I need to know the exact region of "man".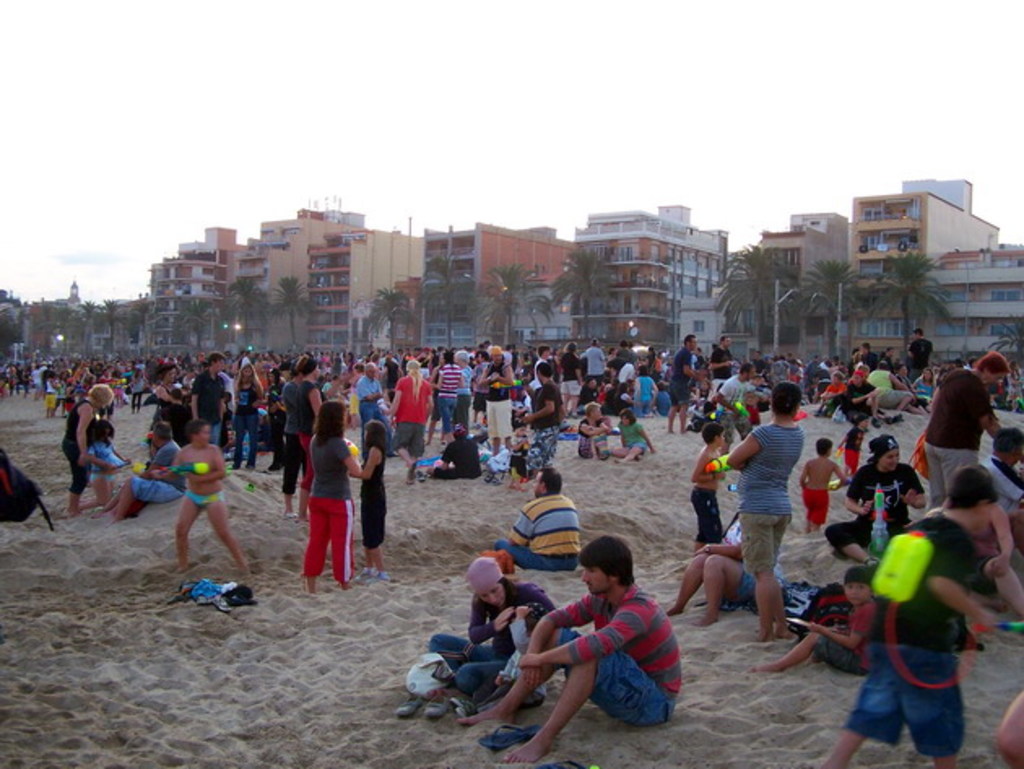
Region: (left=457, top=538, right=681, bottom=767).
